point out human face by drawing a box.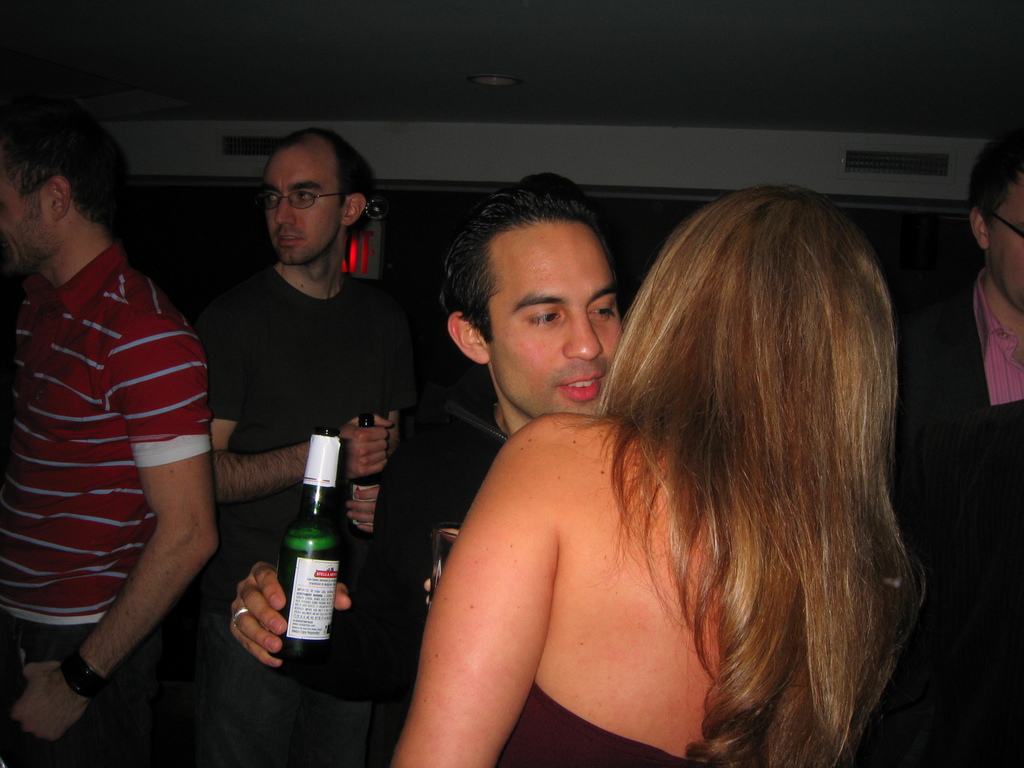
region(489, 217, 619, 420).
